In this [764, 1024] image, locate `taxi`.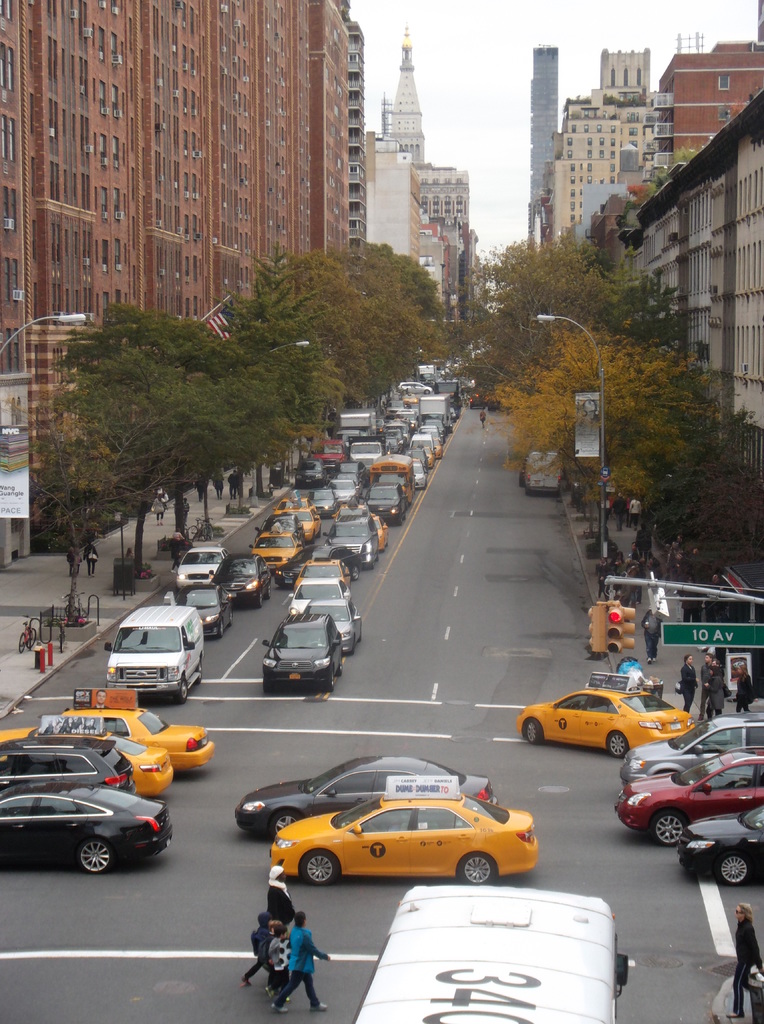
Bounding box: (0, 688, 214, 772).
